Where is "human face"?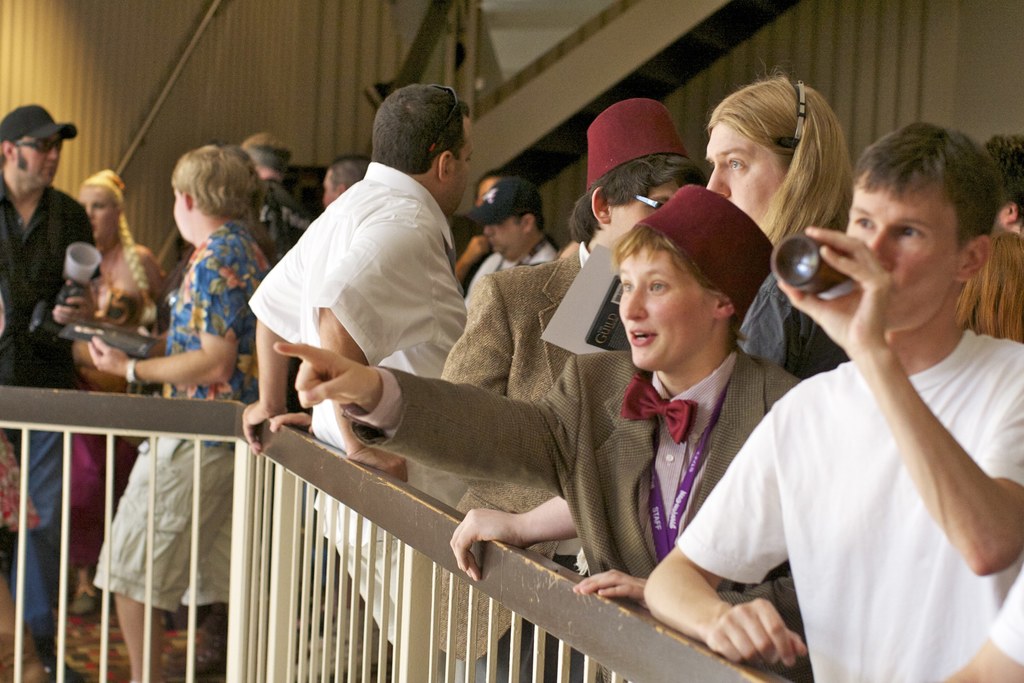
Rect(703, 122, 783, 232).
